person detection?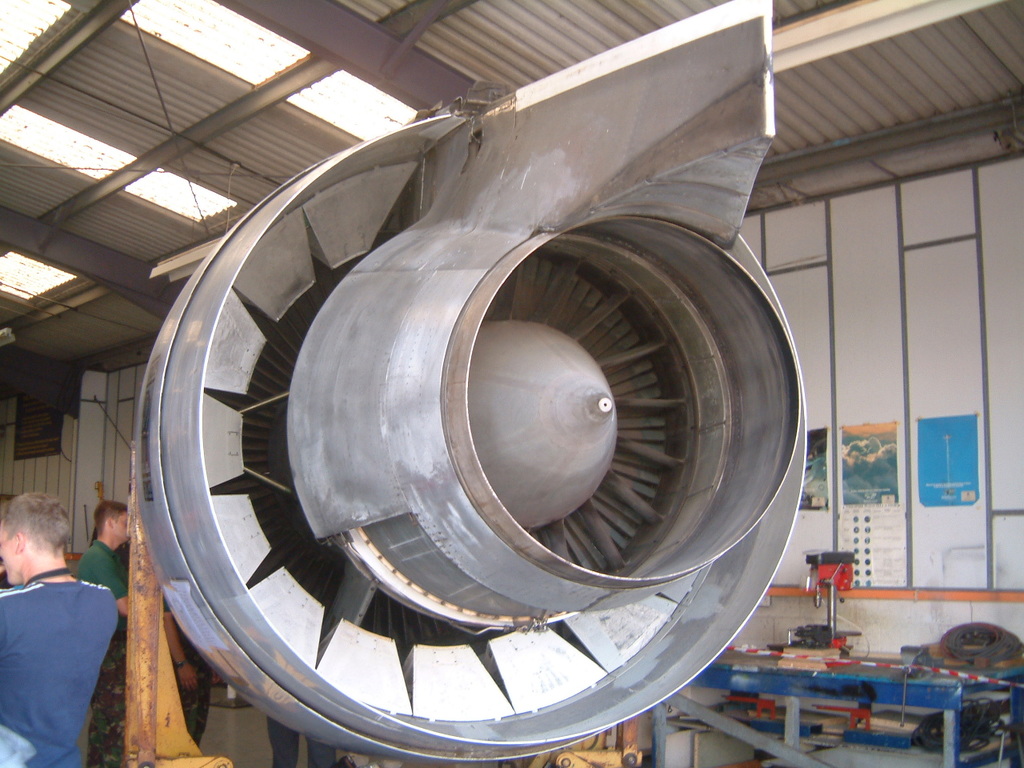
<bbox>82, 494, 129, 760</bbox>
